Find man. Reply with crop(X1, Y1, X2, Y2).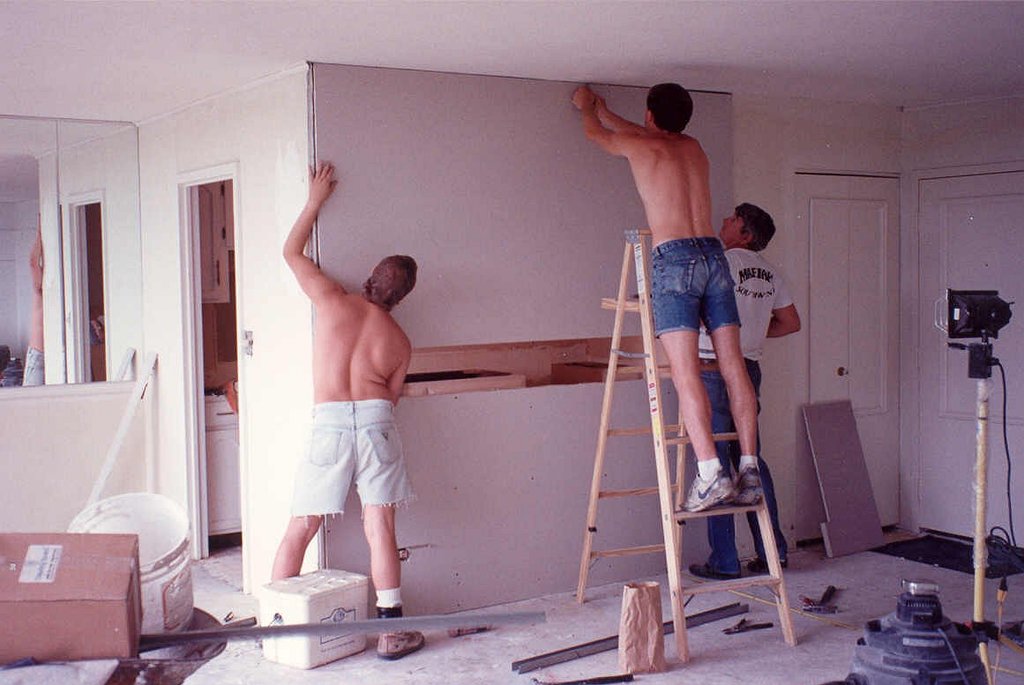
crop(670, 204, 801, 578).
